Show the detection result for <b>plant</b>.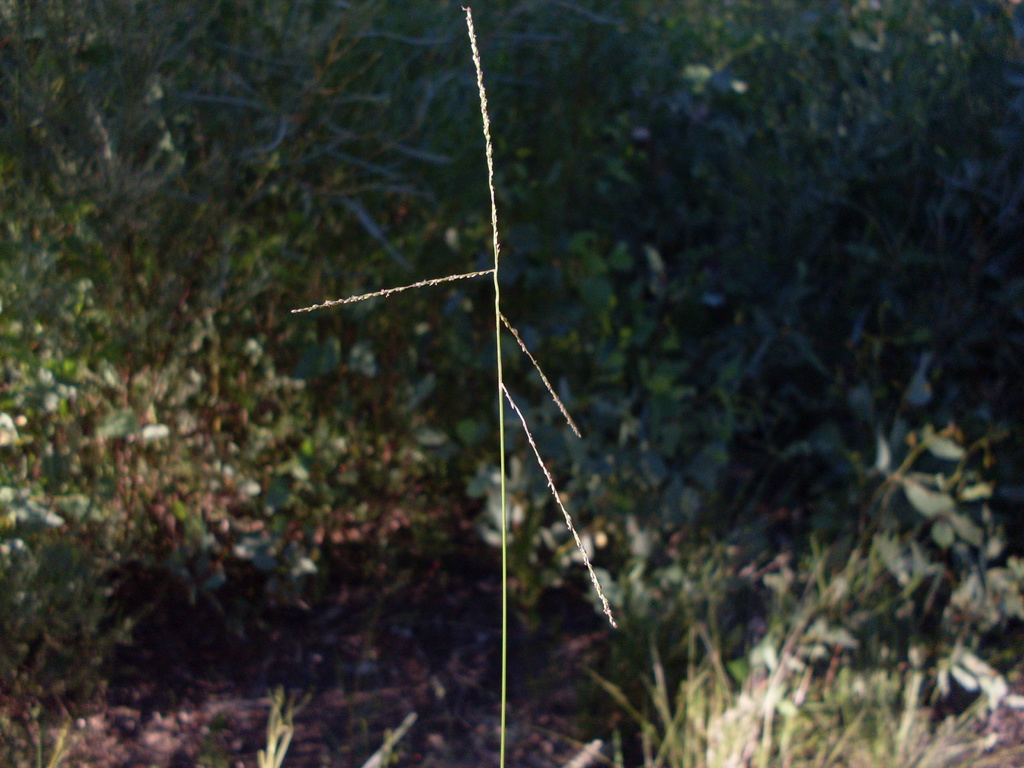
(256,675,316,767).
